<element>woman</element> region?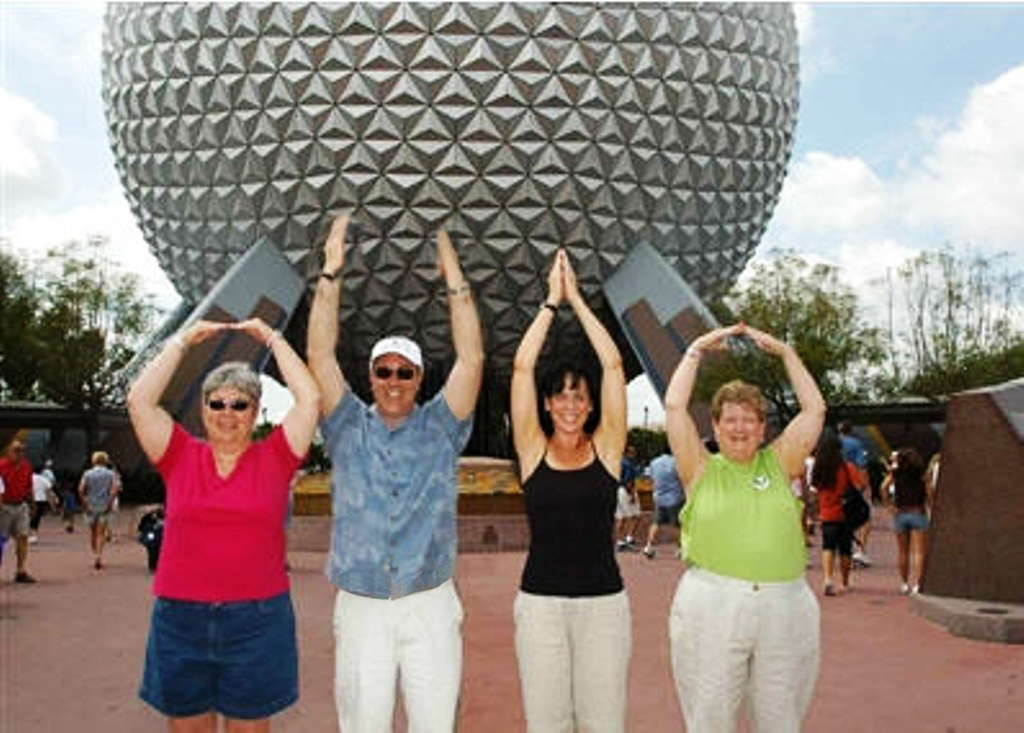
[left=664, top=321, right=824, bottom=732]
